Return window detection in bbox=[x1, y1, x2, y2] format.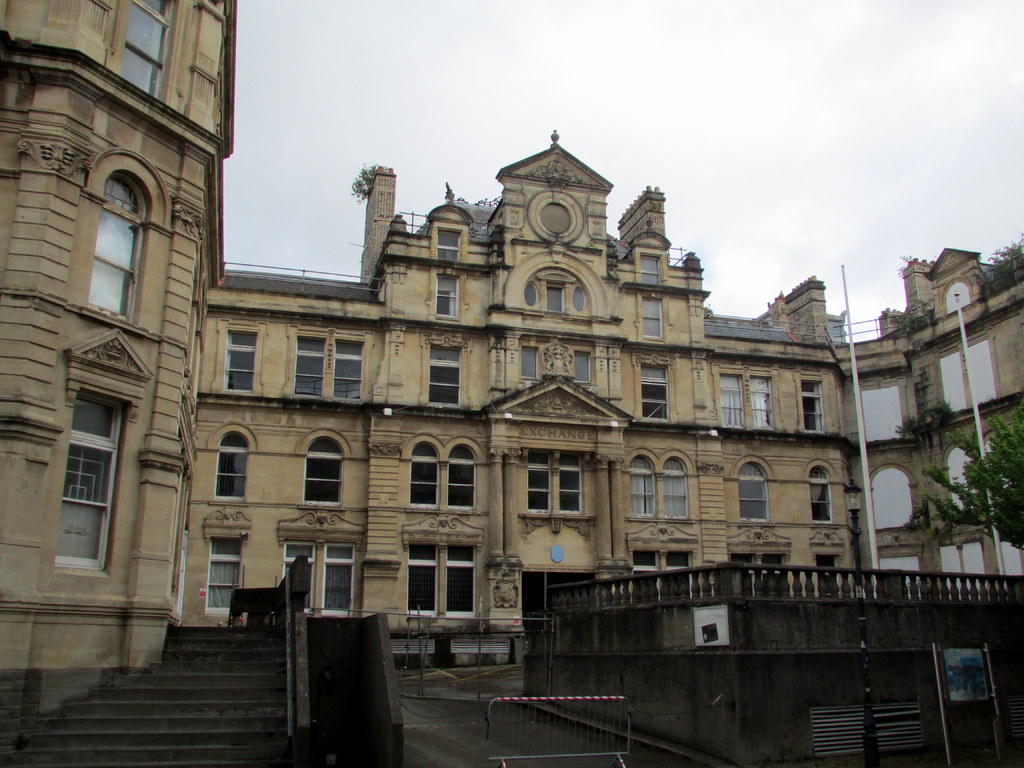
bbox=[643, 295, 662, 336].
